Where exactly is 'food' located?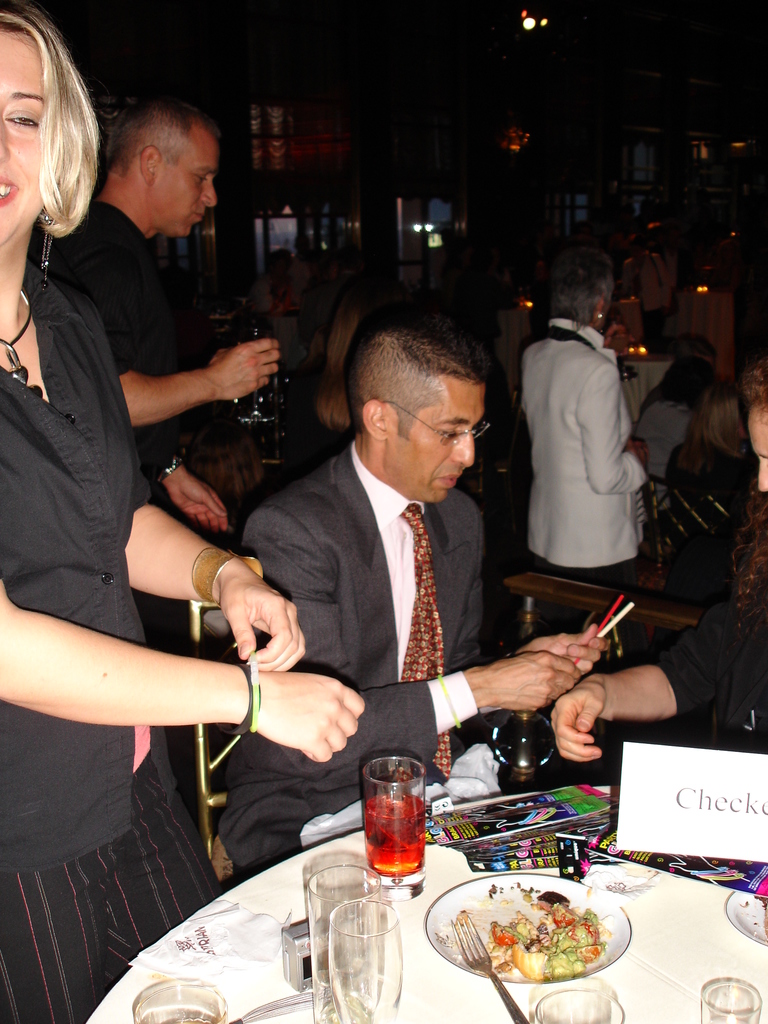
Its bounding box is 439, 876, 620, 975.
